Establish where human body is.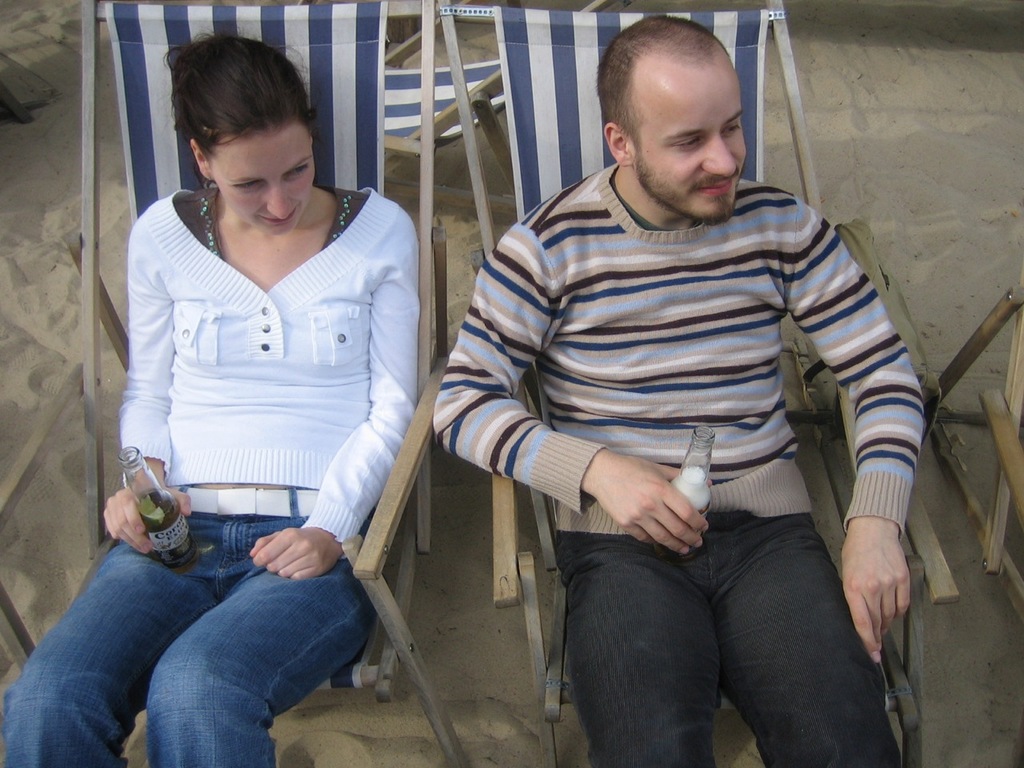
Established at 422 65 956 750.
